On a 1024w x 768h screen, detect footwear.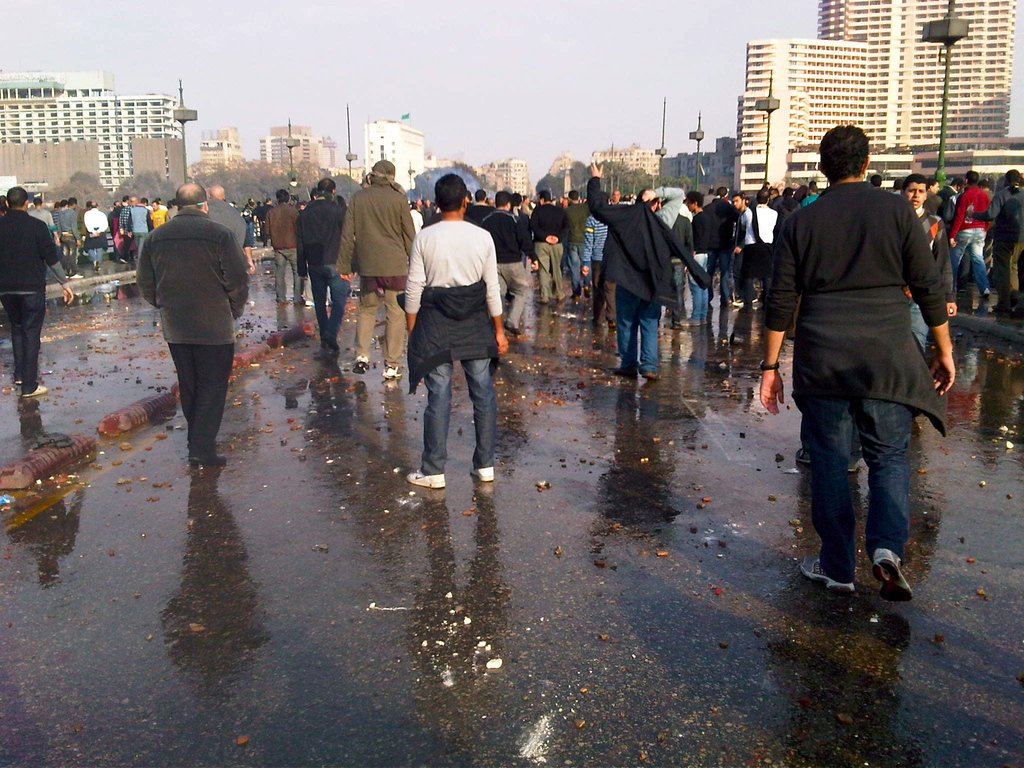
bbox=[502, 320, 525, 337].
